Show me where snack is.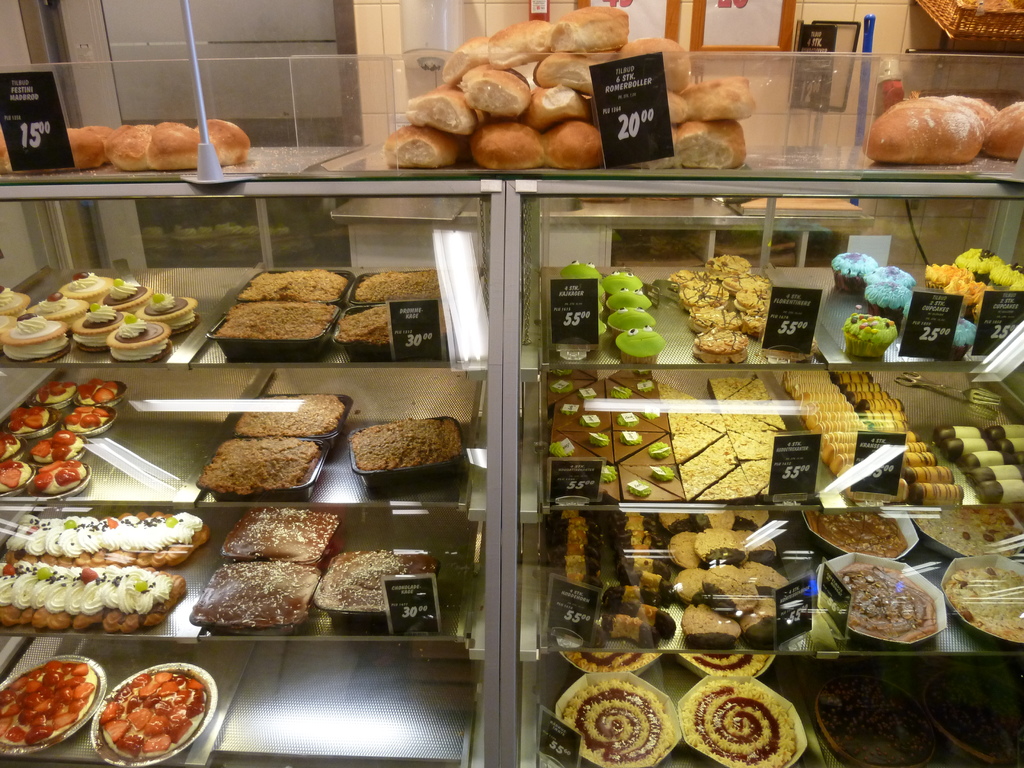
snack is at <region>956, 244, 1003, 276</region>.
